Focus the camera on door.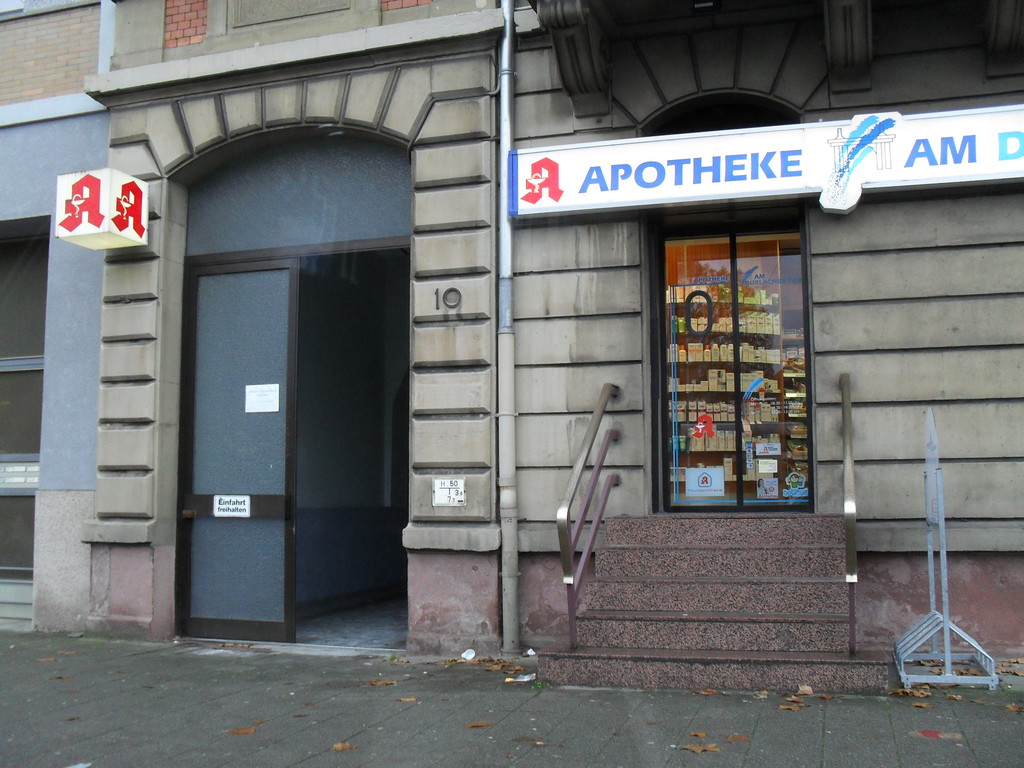
Focus region: 181:257:298:640.
